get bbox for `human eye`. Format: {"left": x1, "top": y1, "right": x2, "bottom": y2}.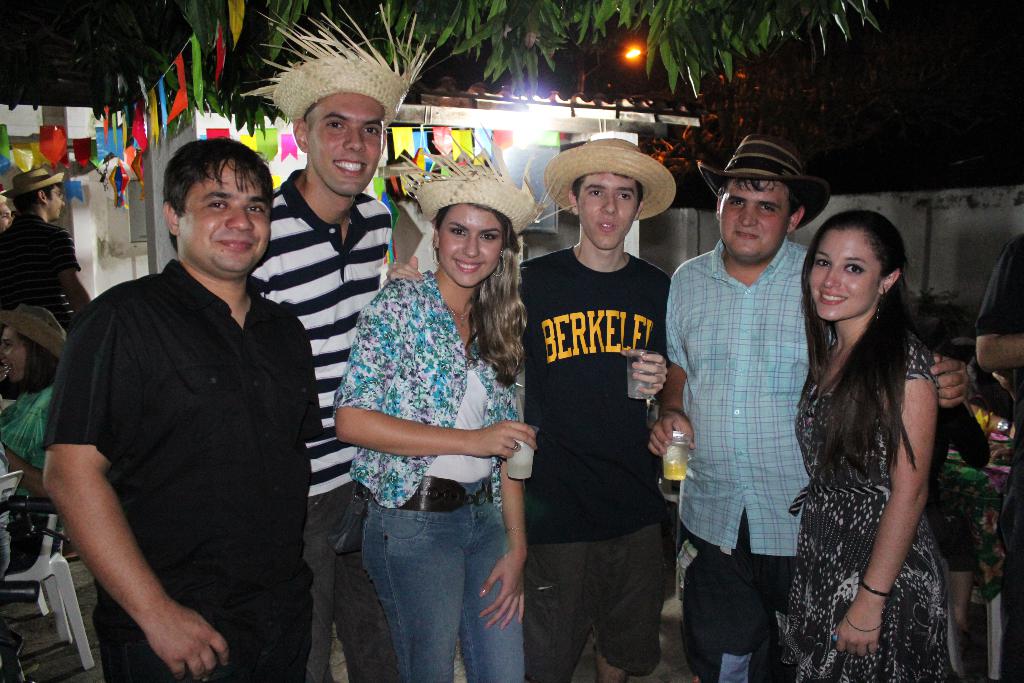
{"left": 588, "top": 186, "right": 604, "bottom": 199}.
